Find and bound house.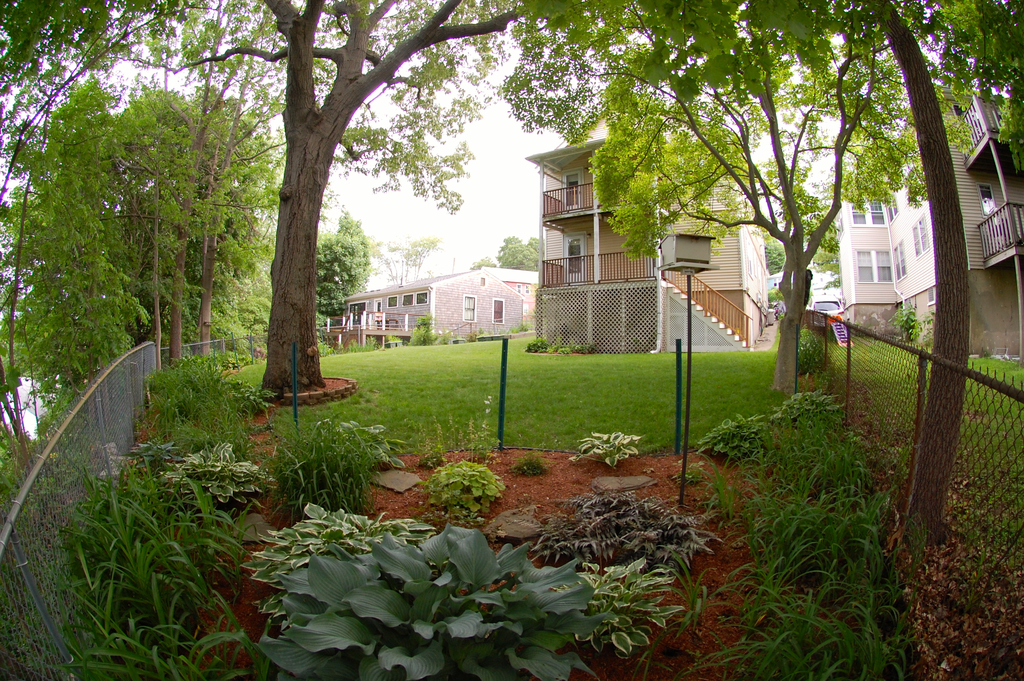
Bound: x1=343, y1=243, x2=568, y2=345.
